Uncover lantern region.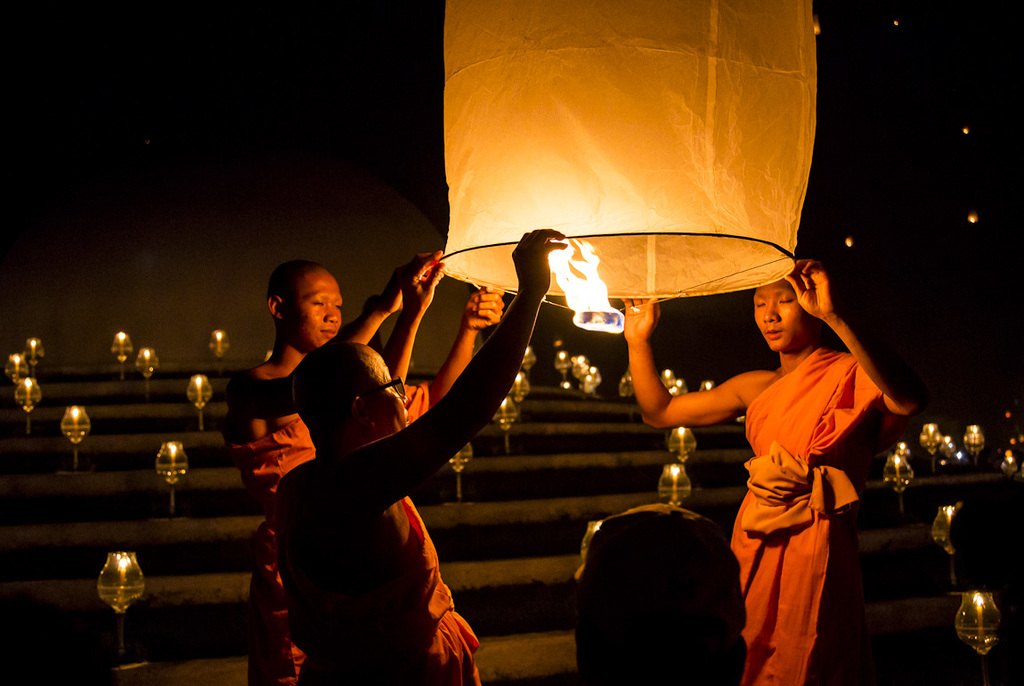
Uncovered: {"x1": 520, "y1": 346, "x2": 536, "y2": 371}.
